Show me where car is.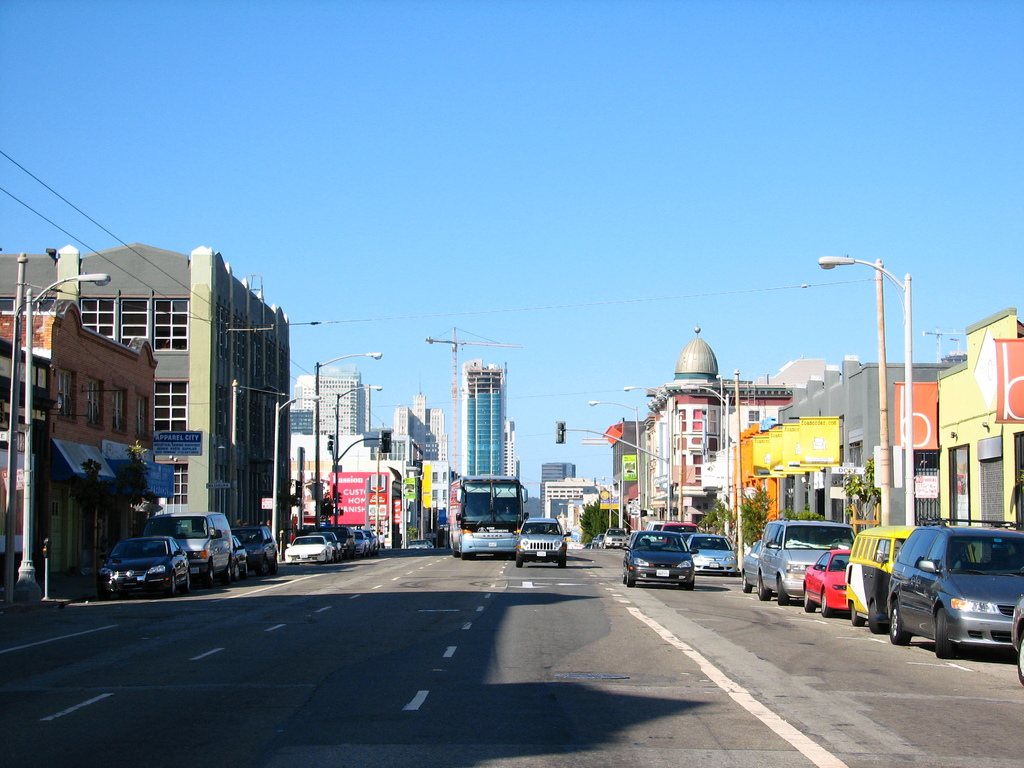
car is at BBox(226, 524, 278, 570).
